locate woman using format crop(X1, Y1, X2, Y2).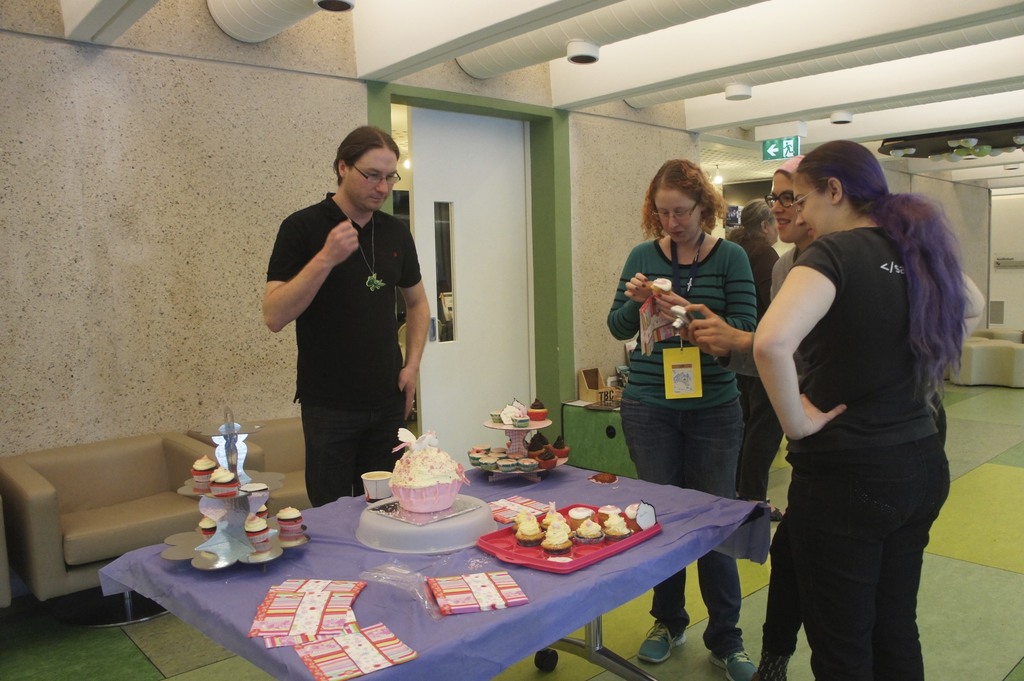
crop(760, 154, 989, 680).
